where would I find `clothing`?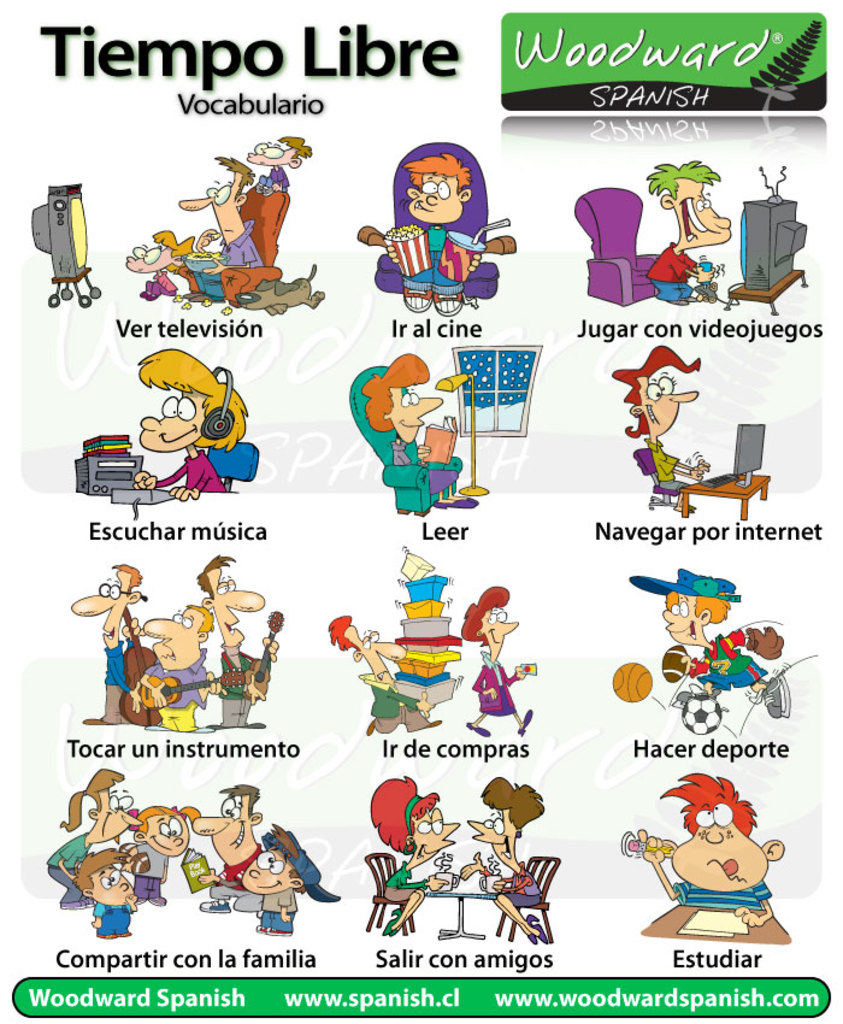
At 255,894,300,937.
